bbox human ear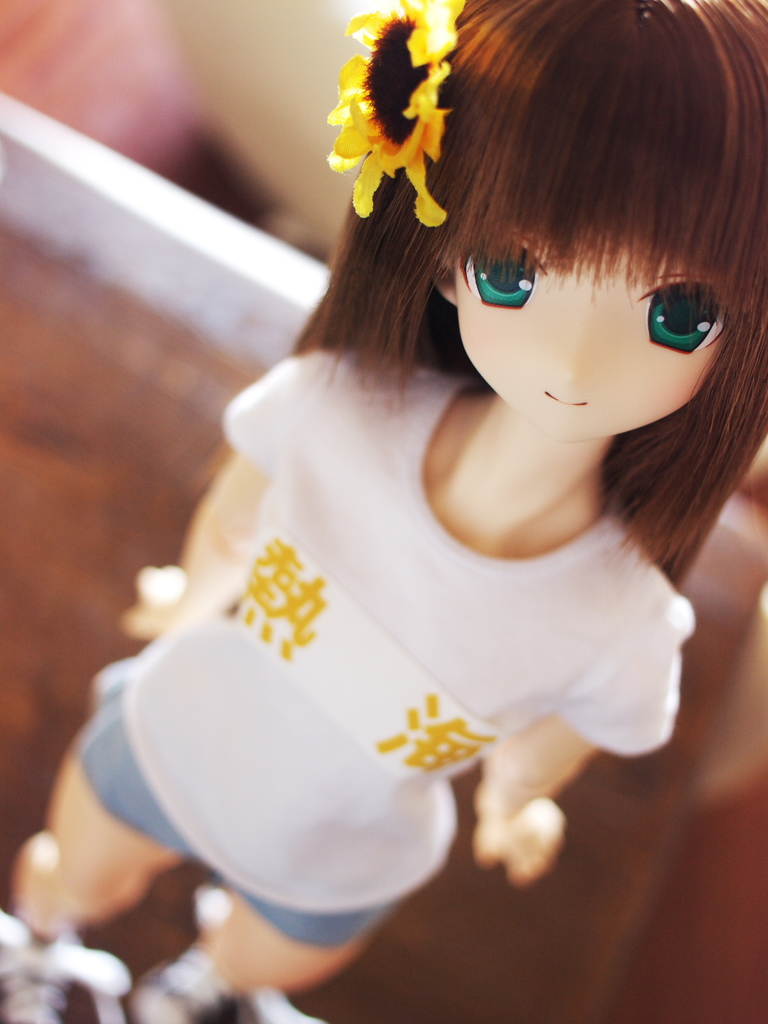
{"left": 440, "top": 268, "right": 457, "bottom": 302}
